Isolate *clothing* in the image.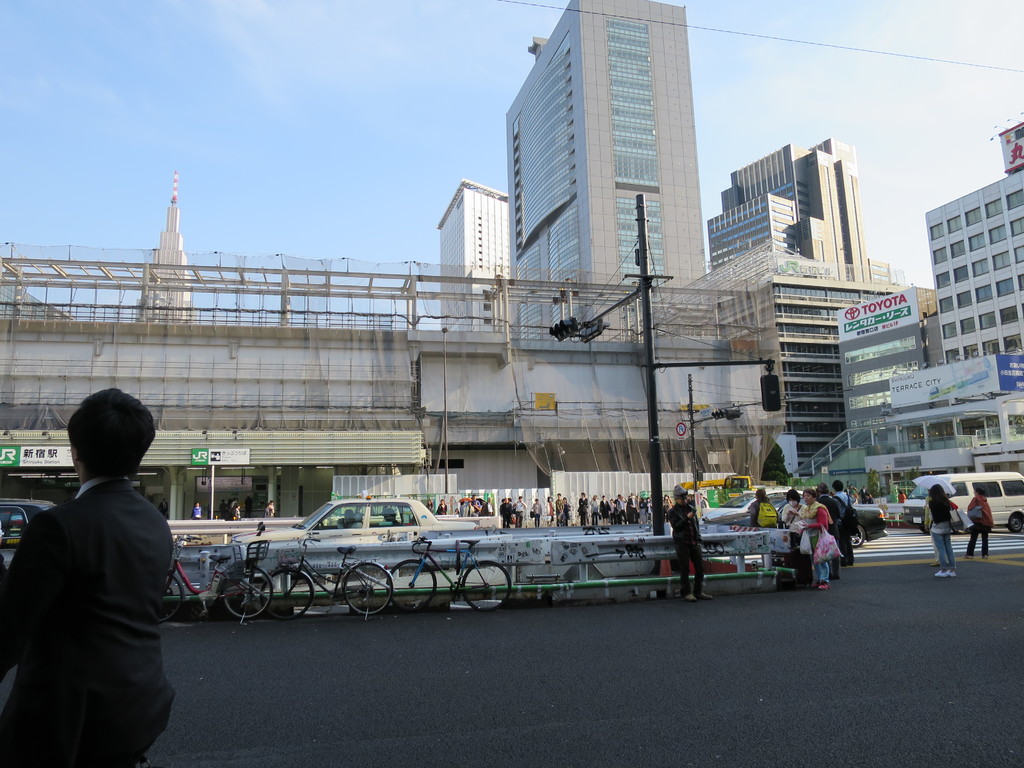
Isolated region: locate(966, 492, 997, 559).
